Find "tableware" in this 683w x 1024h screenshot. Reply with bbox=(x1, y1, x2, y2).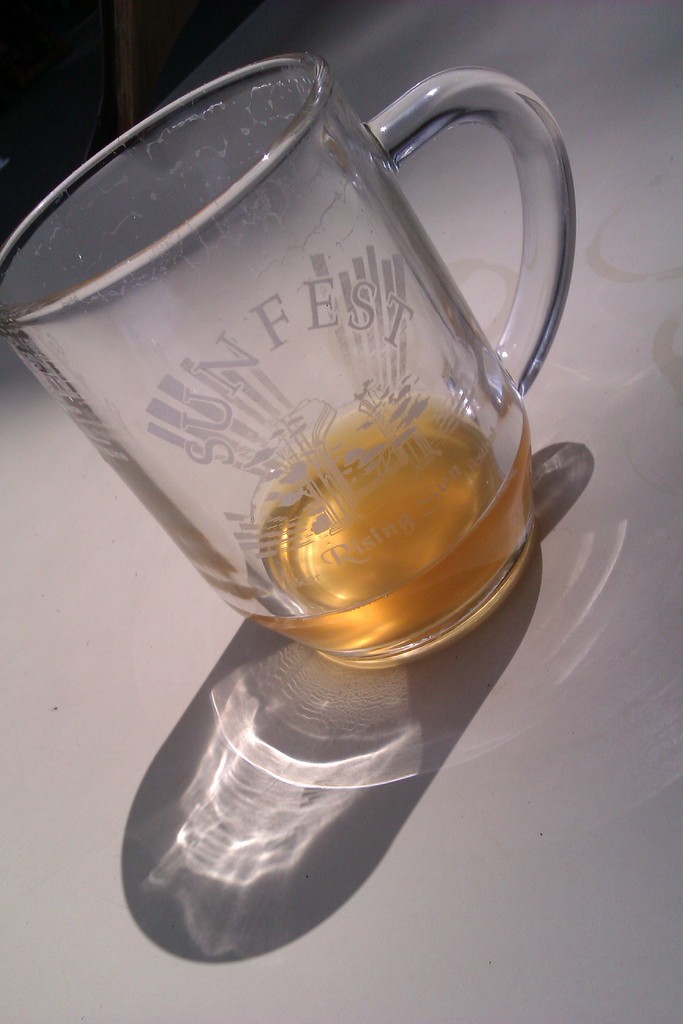
bbox=(41, 0, 599, 795).
